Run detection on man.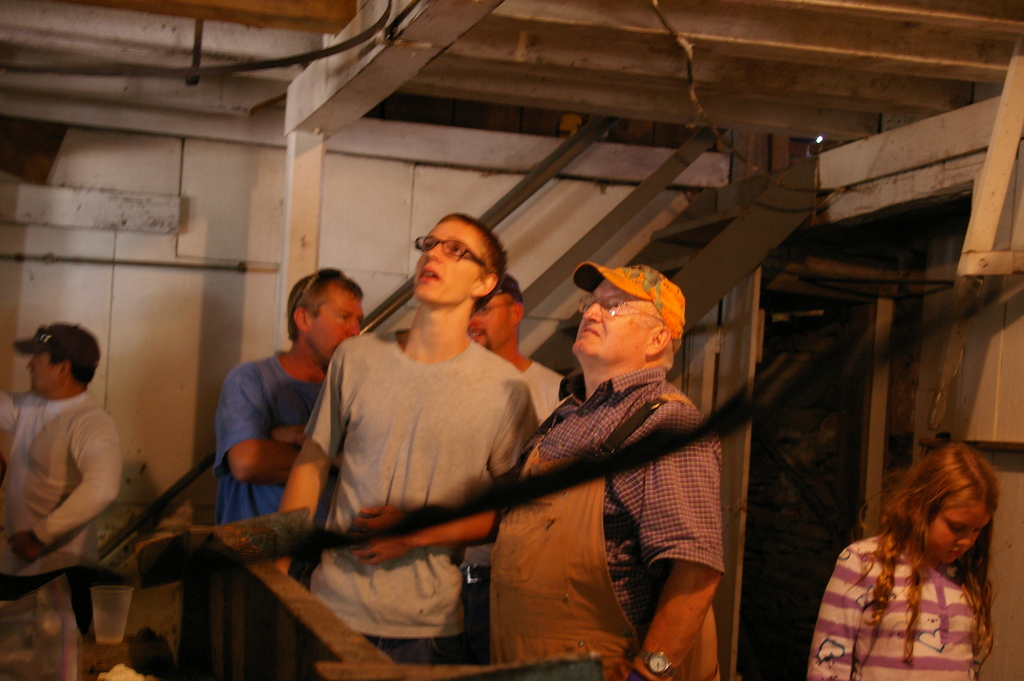
Result: [273,209,532,655].
